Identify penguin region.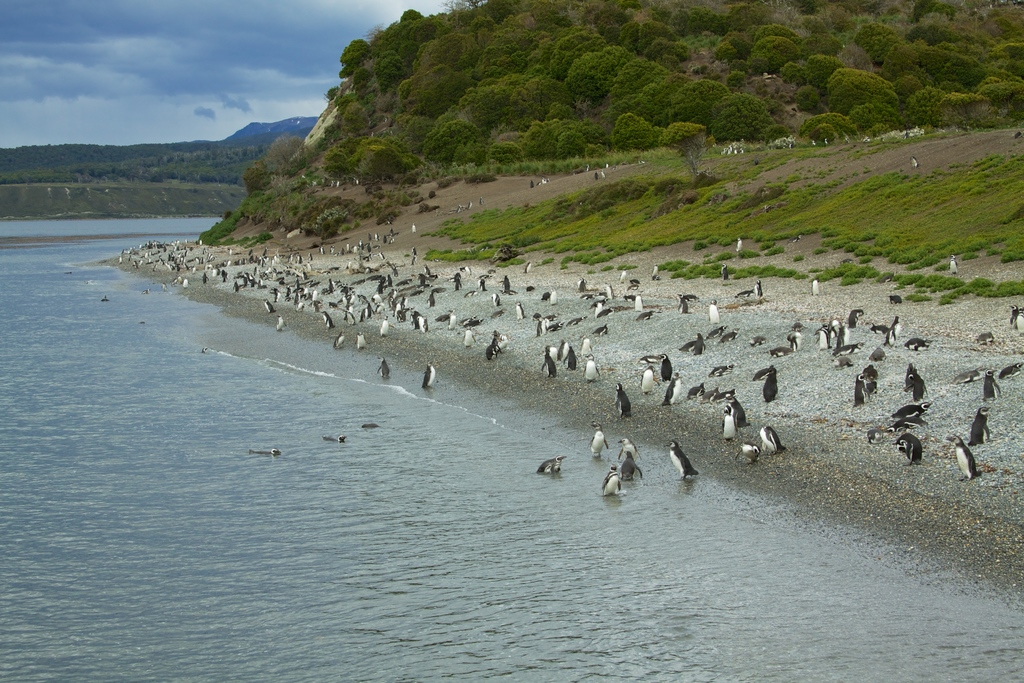
Region: {"left": 707, "top": 363, "right": 735, "bottom": 375}.
